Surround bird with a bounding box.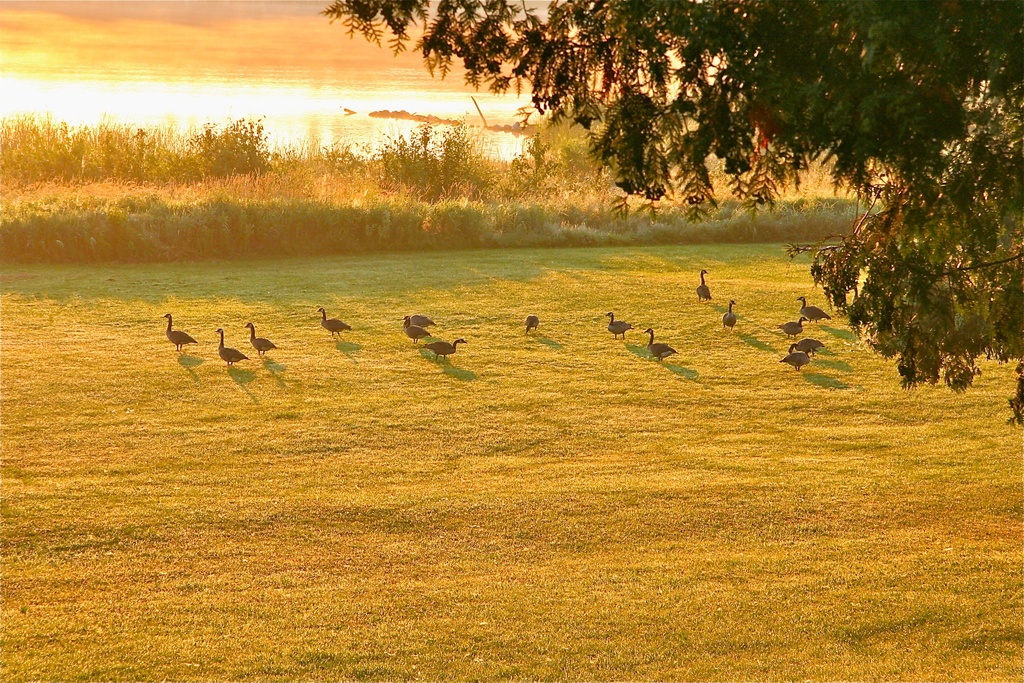
<region>650, 326, 675, 360</region>.
